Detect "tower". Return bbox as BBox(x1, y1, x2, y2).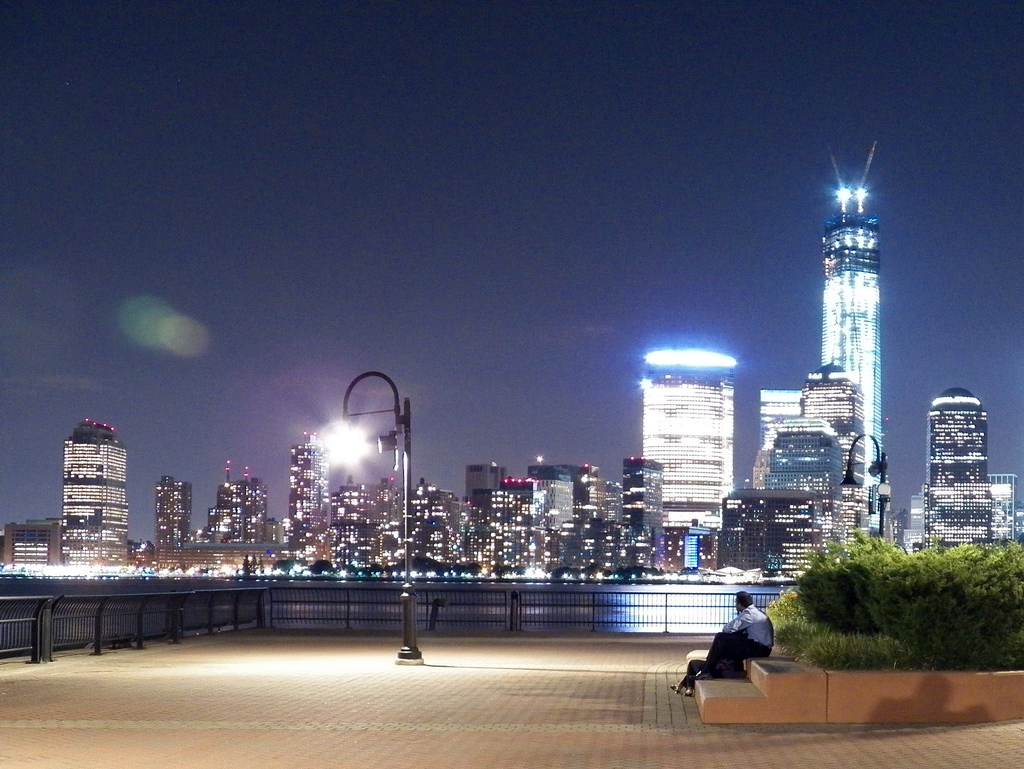
BBox(157, 480, 186, 572).
